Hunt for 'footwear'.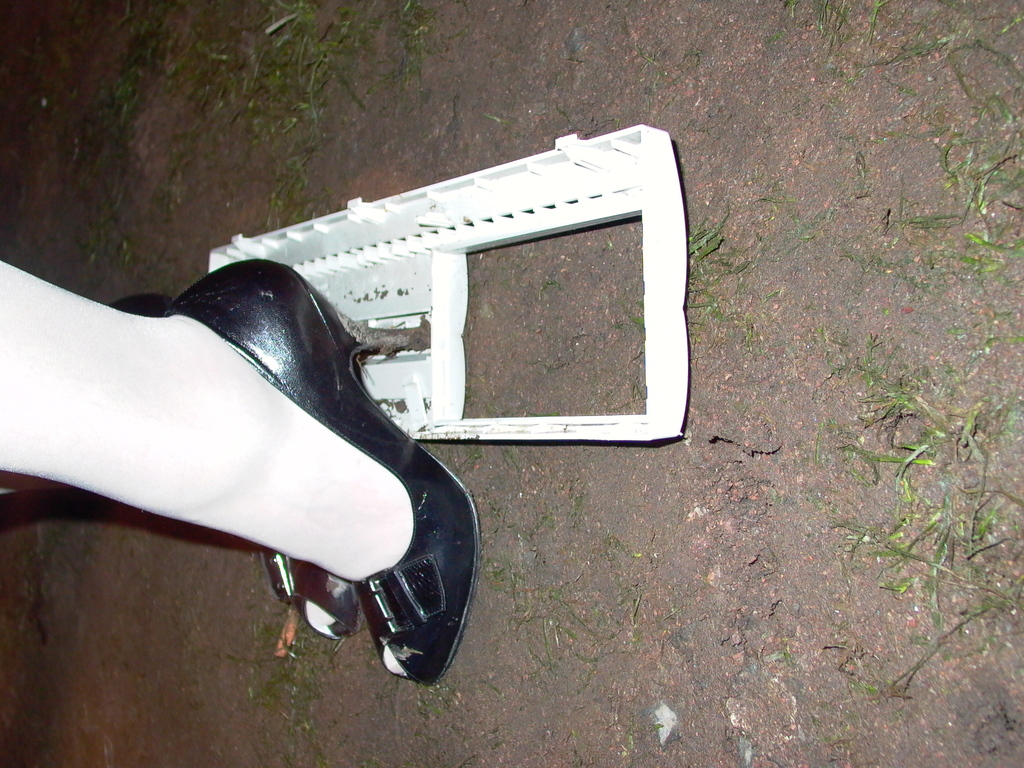
Hunted down at (left=157, top=257, right=483, bottom=691).
